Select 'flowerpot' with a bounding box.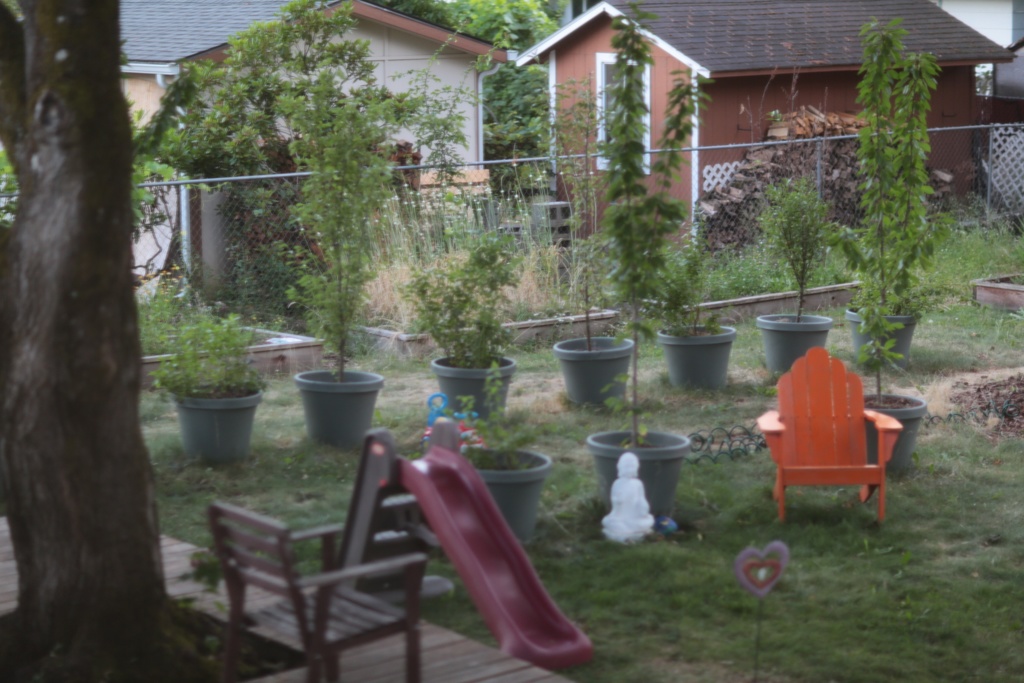
crop(755, 311, 834, 368).
